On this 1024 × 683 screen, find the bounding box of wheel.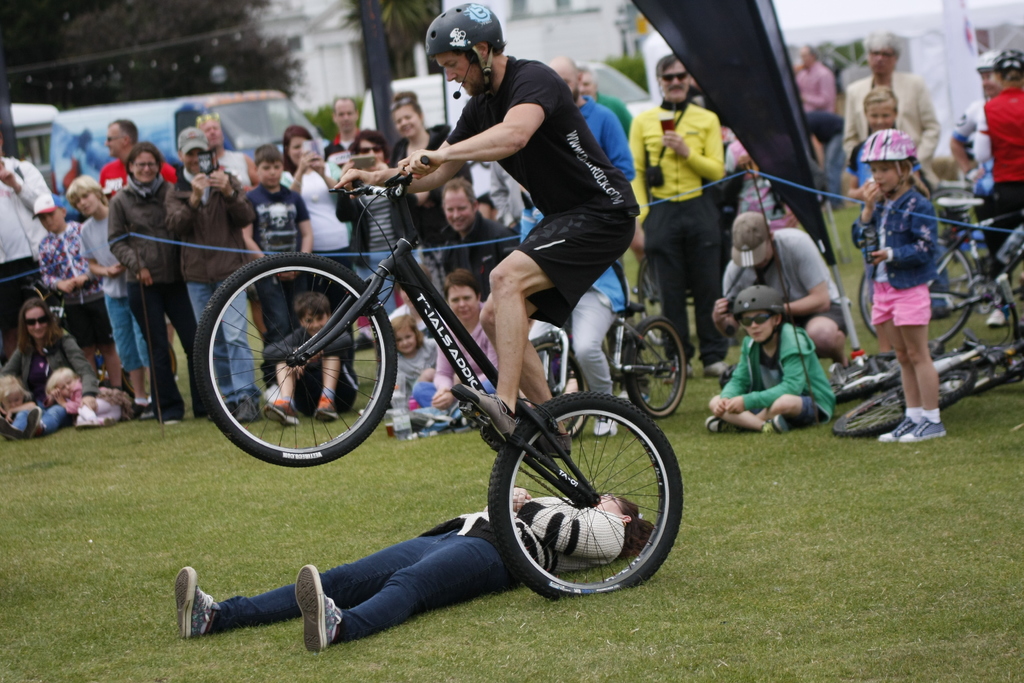
Bounding box: [left=195, top=249, right=399, bottom=467].
